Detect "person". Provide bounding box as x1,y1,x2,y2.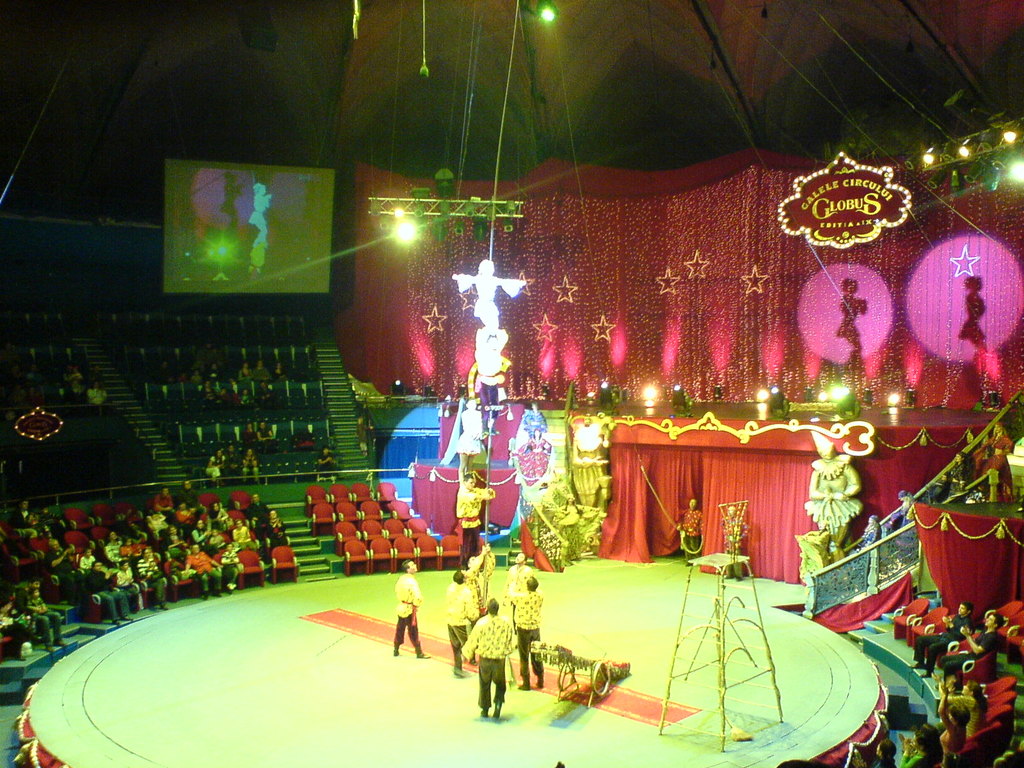
468,547,496,666.
